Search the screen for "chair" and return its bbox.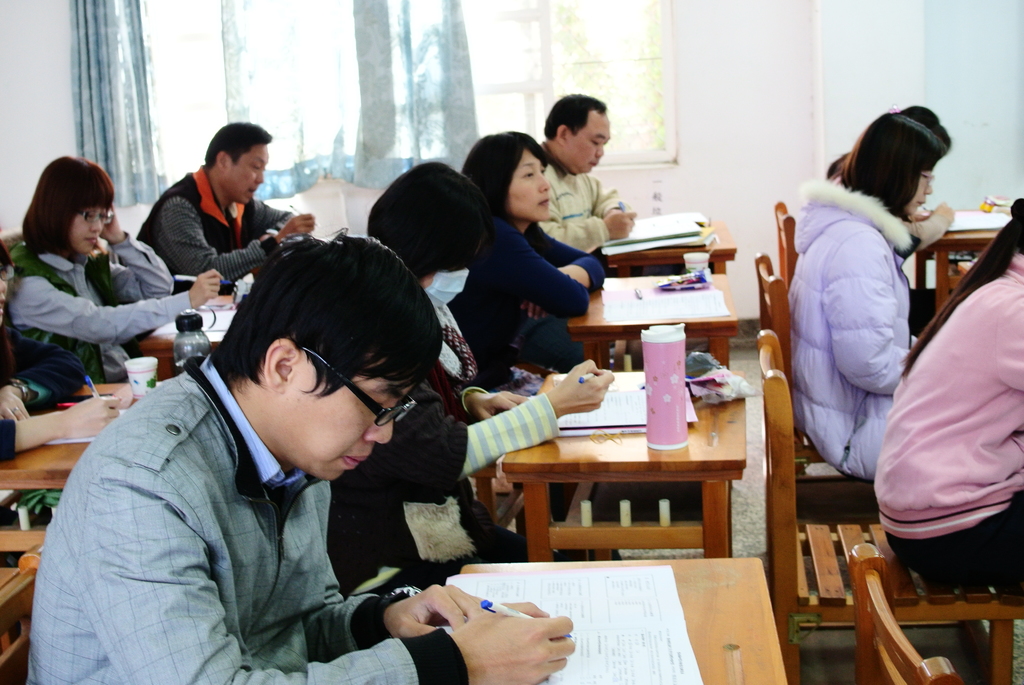
Found: select_region(0, 538, 45, 684).
